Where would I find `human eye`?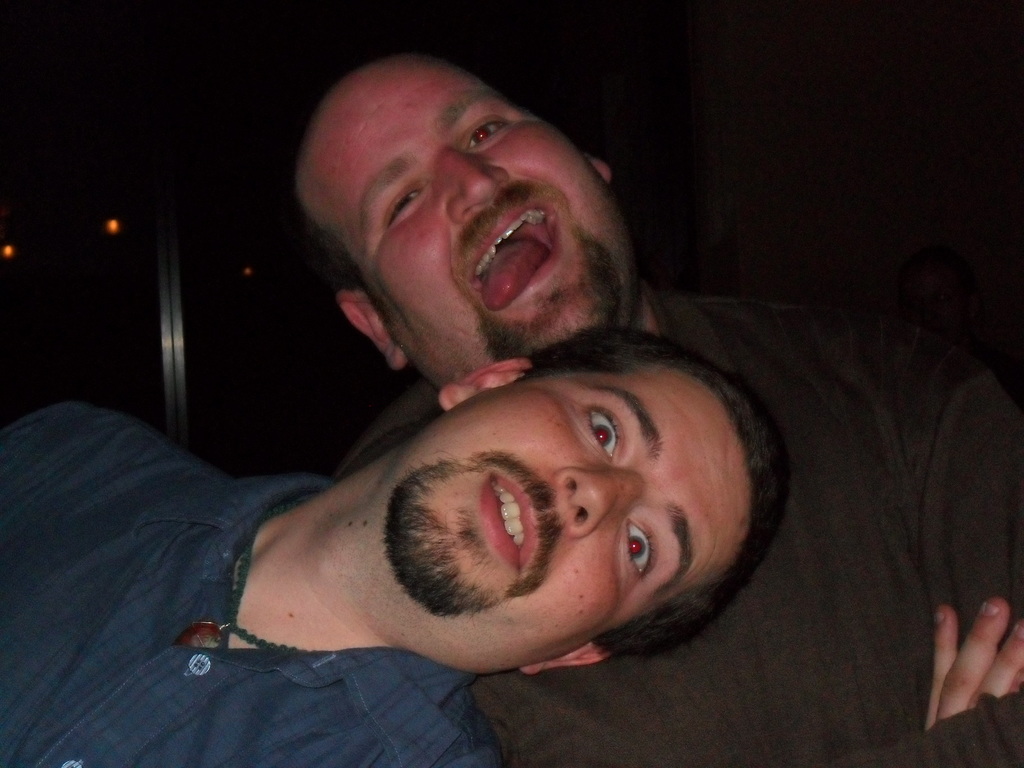
At region(588, 401, 618, 465).
